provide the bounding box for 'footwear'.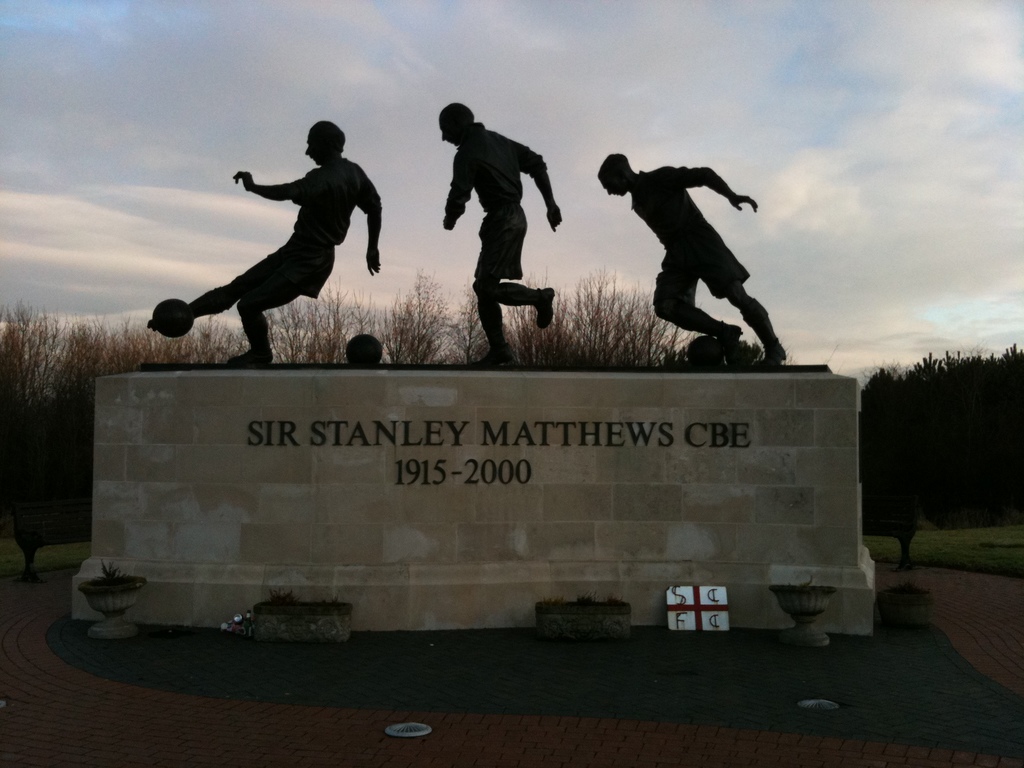
x1=537, y1=289, x2=553, y2=328.
